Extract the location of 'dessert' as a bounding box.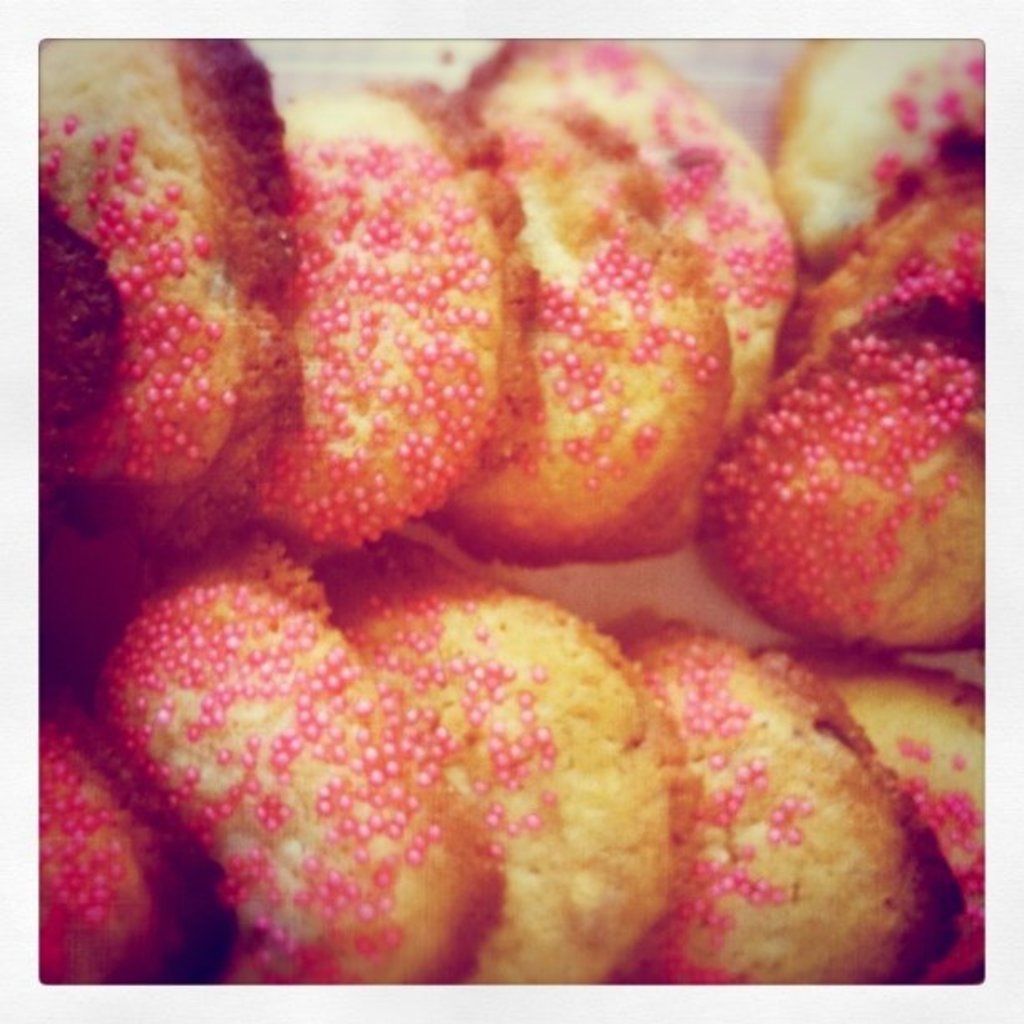
region(7, 50, 947, 897).
